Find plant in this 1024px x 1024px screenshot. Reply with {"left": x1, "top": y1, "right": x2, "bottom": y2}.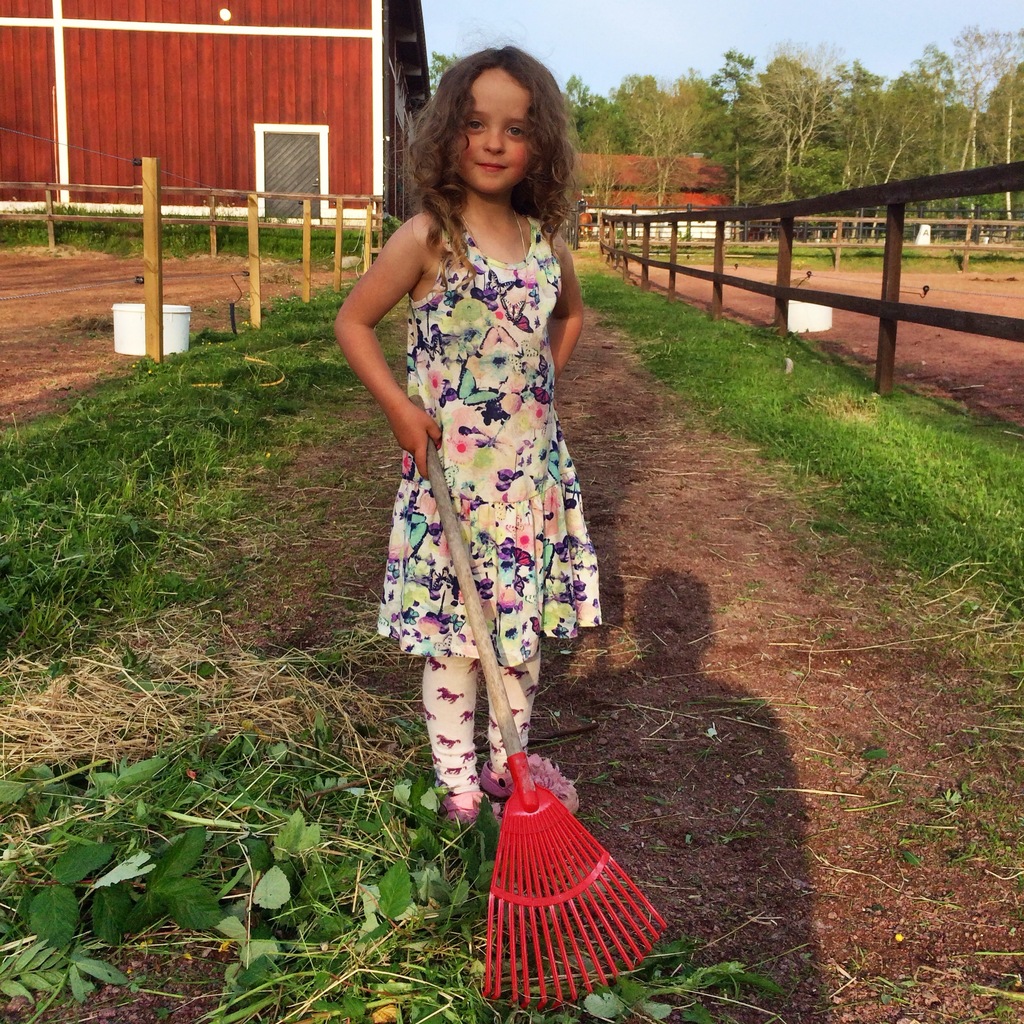
{"left": 113, "top": 278, "right": 368, "bottom": 455}.
